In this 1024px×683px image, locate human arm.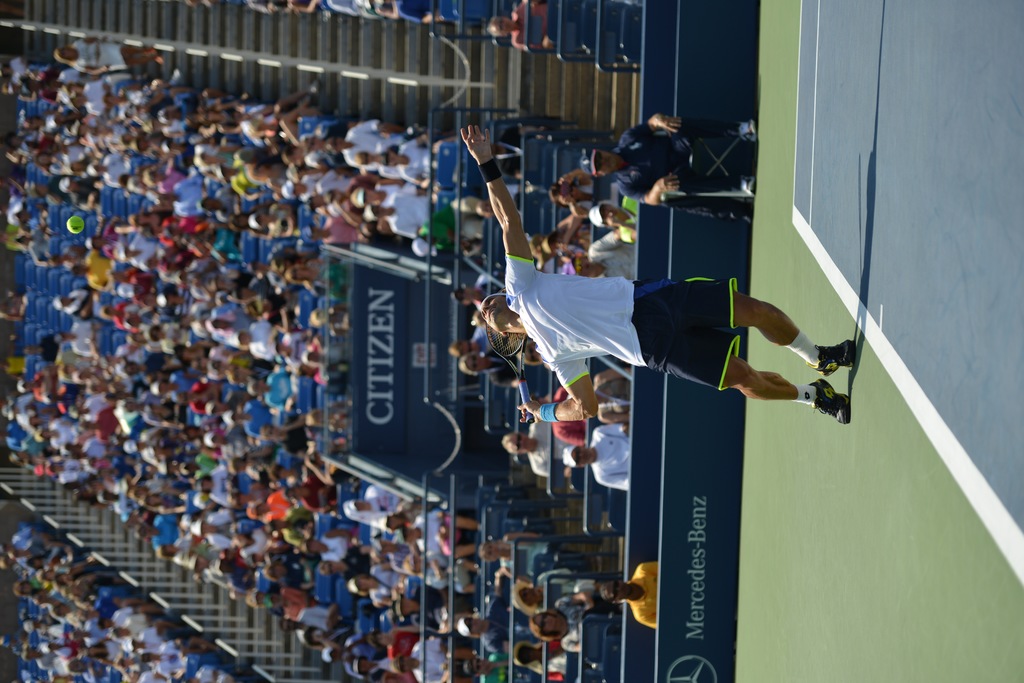
Bounding box: crop(555, 170, 591, 194).
